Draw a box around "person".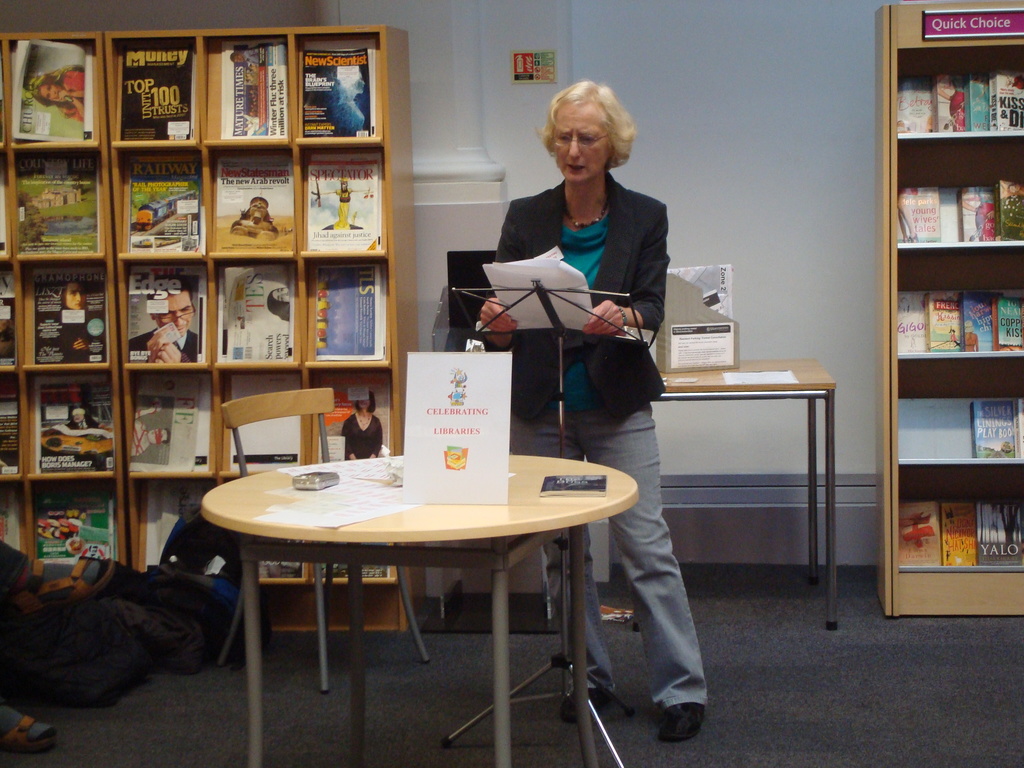
(61, 409, 108, 433).
